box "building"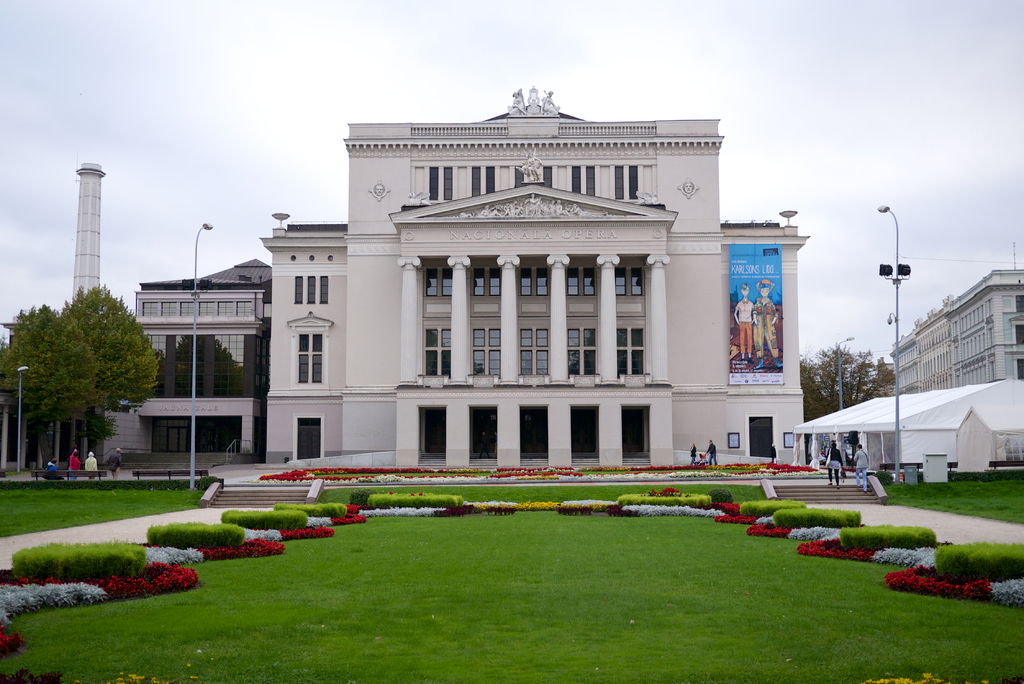
[left=920, top=300, right=954, bottom=392]
